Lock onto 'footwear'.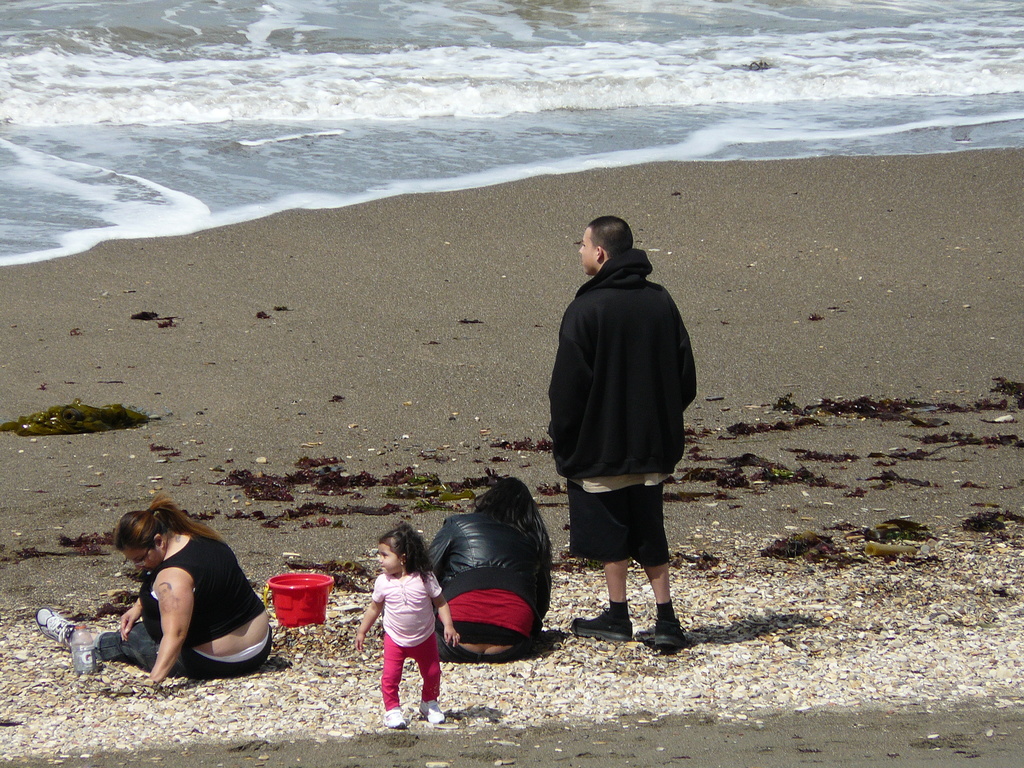
Locked: bbox=(568, 616, 644, 645).
